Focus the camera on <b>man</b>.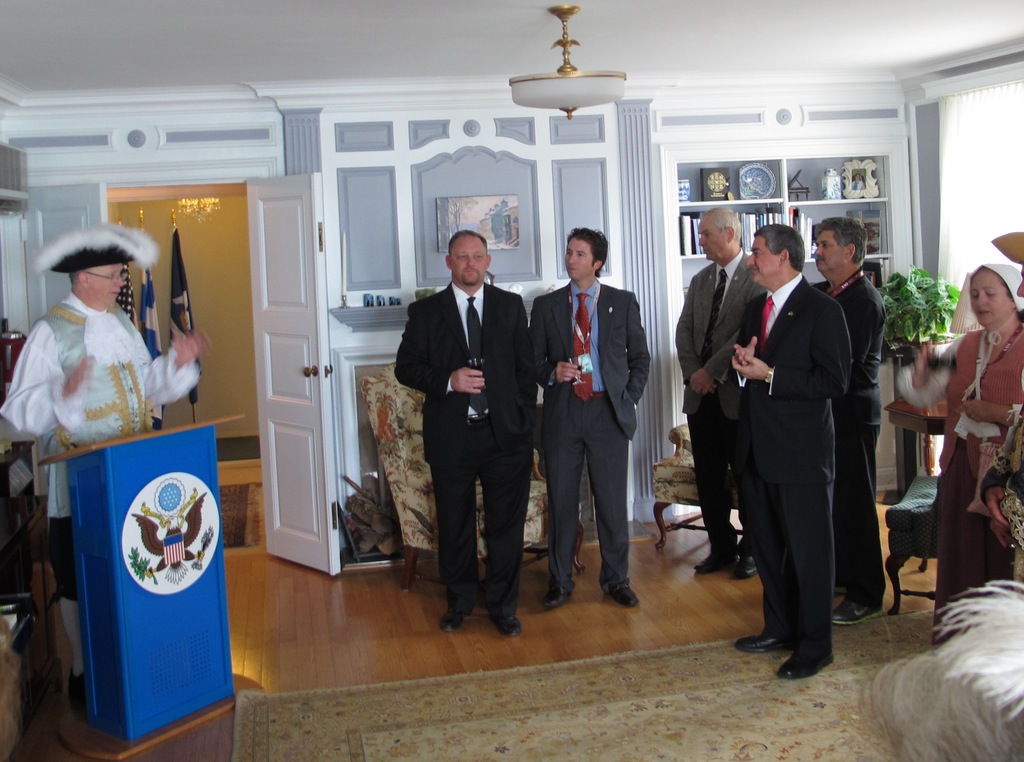
Focus region: [x1=677, y1=205, x2=772, y2=580].
